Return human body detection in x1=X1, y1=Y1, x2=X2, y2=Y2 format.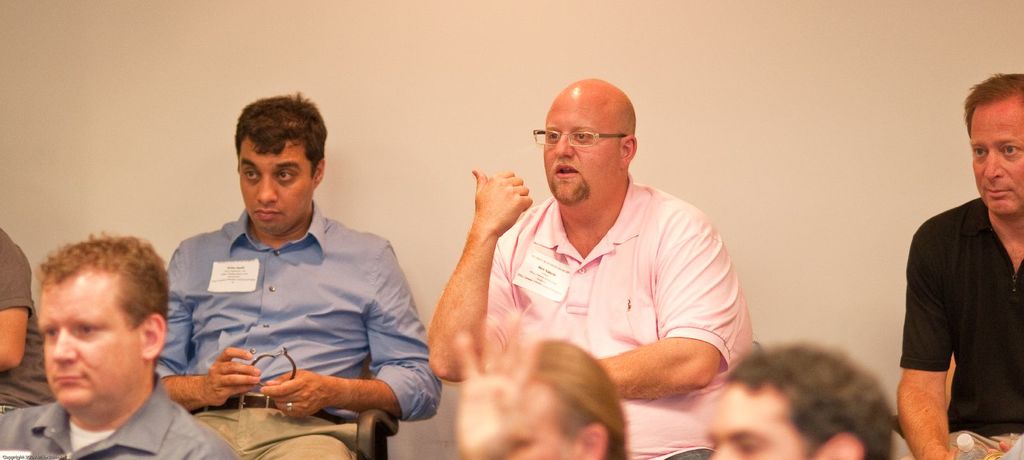
x1=0, y1=224, x2=240, y2=459.
